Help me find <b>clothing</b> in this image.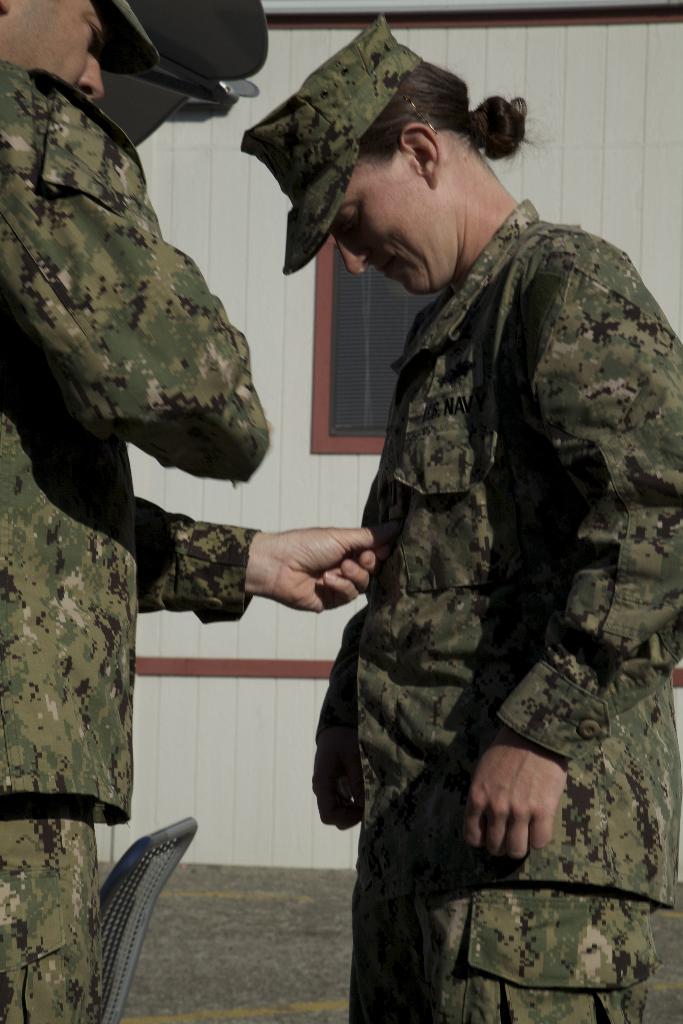
Found it: [left=0, top=56, right=260, bottom=1023].
